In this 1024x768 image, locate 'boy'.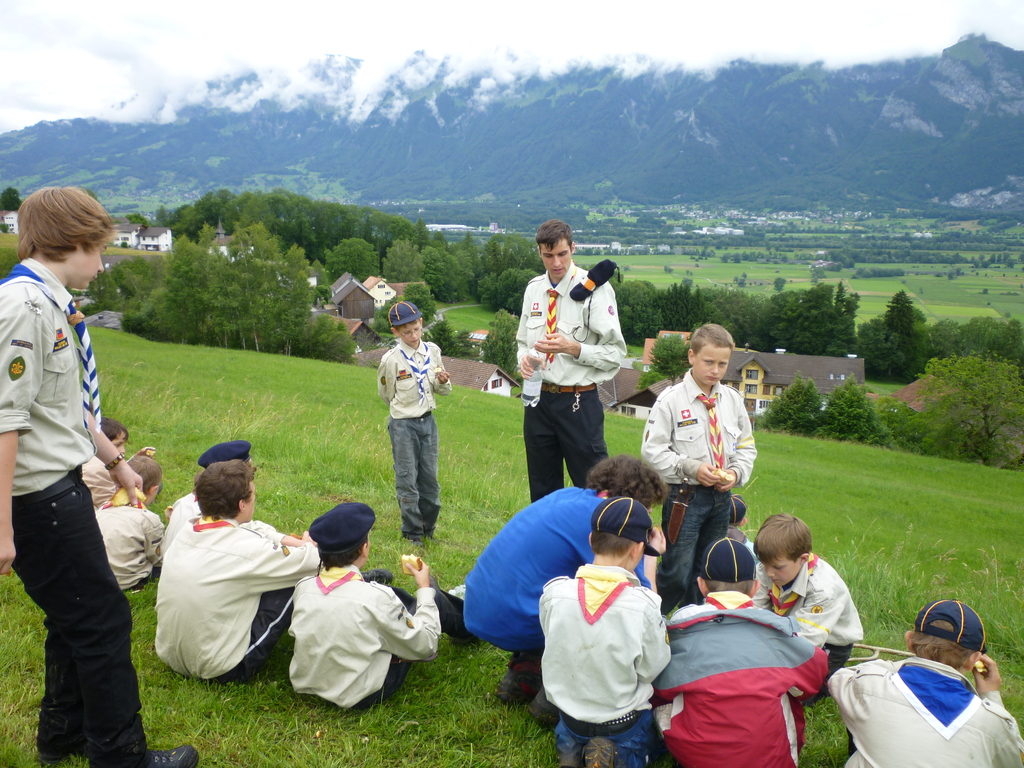
Bounding box: rect(752, 512, 874, 701).
